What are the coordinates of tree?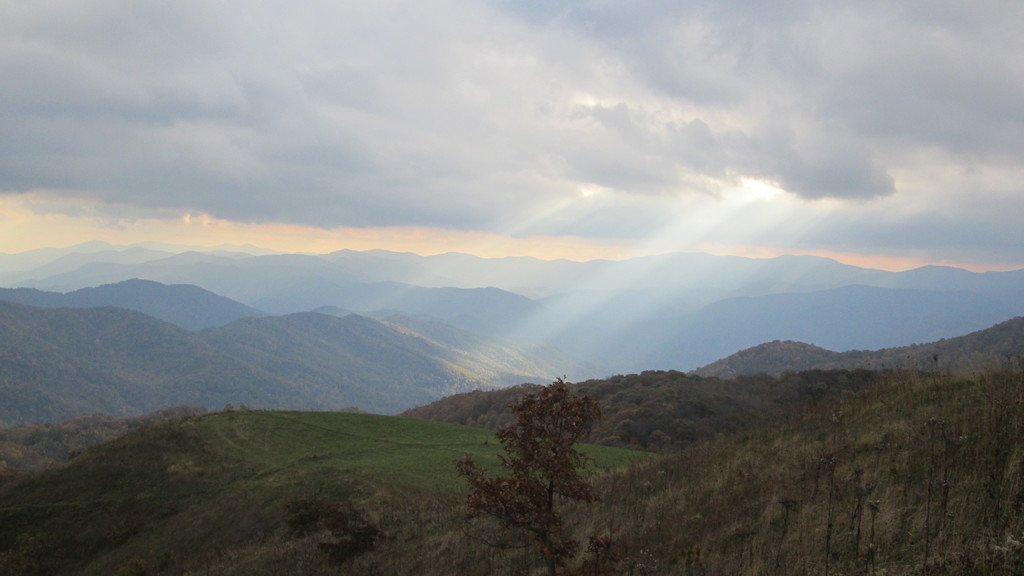
box(283, 498, 333, 527).
